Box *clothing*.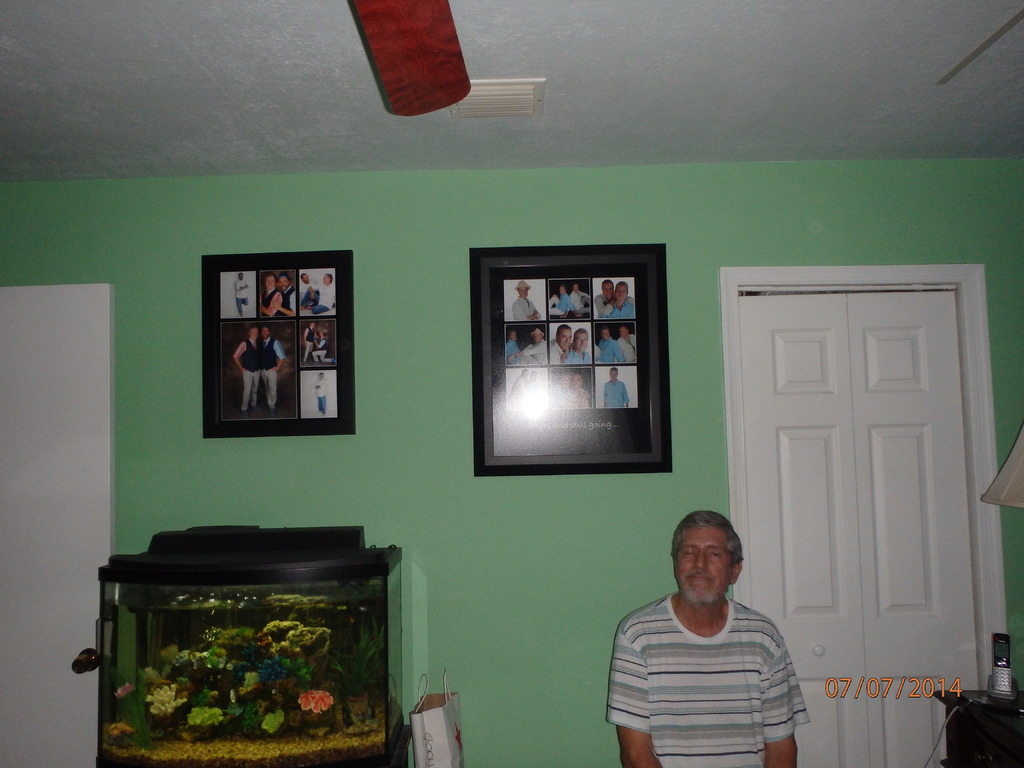
Rect(601, 301, 633, 318).
